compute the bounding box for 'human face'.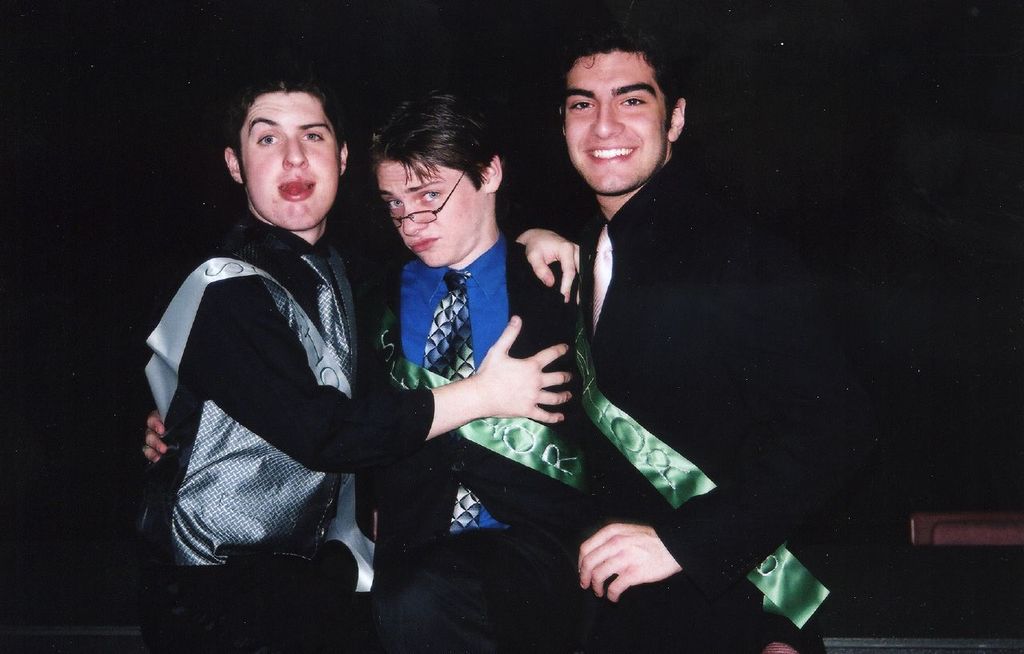
region(239, 97, 338, 228).
